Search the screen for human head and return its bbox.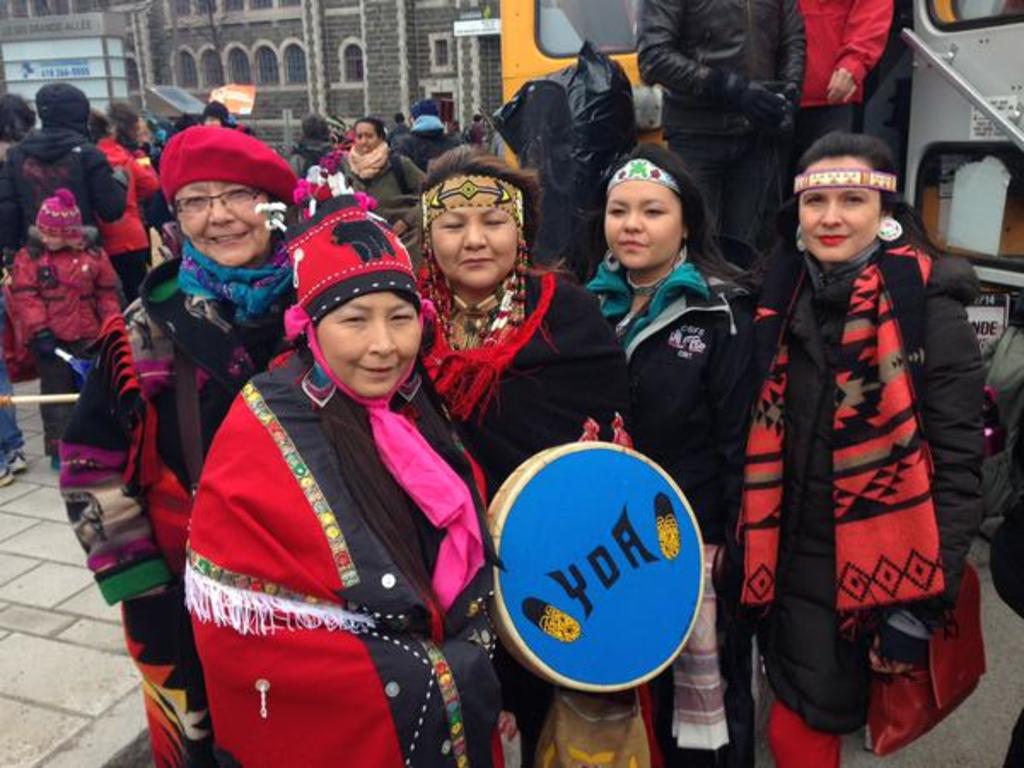
Found: box=[34, 80, 94, 135].
